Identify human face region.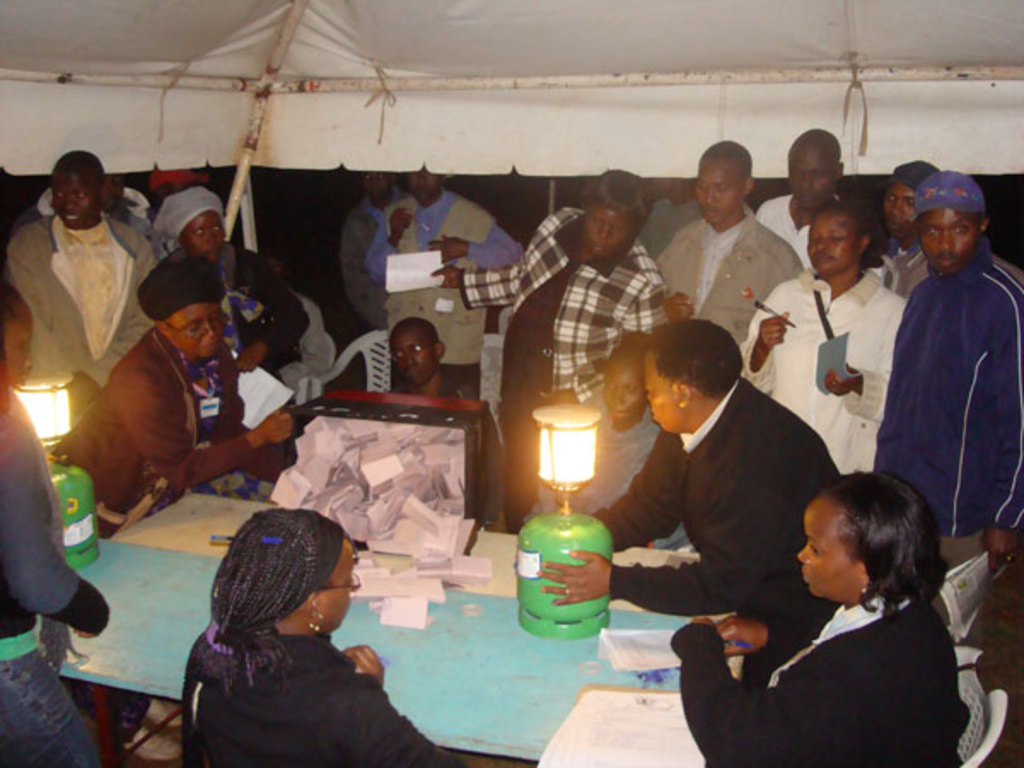
Region: <region>591, 195, 633, 251</region>.
